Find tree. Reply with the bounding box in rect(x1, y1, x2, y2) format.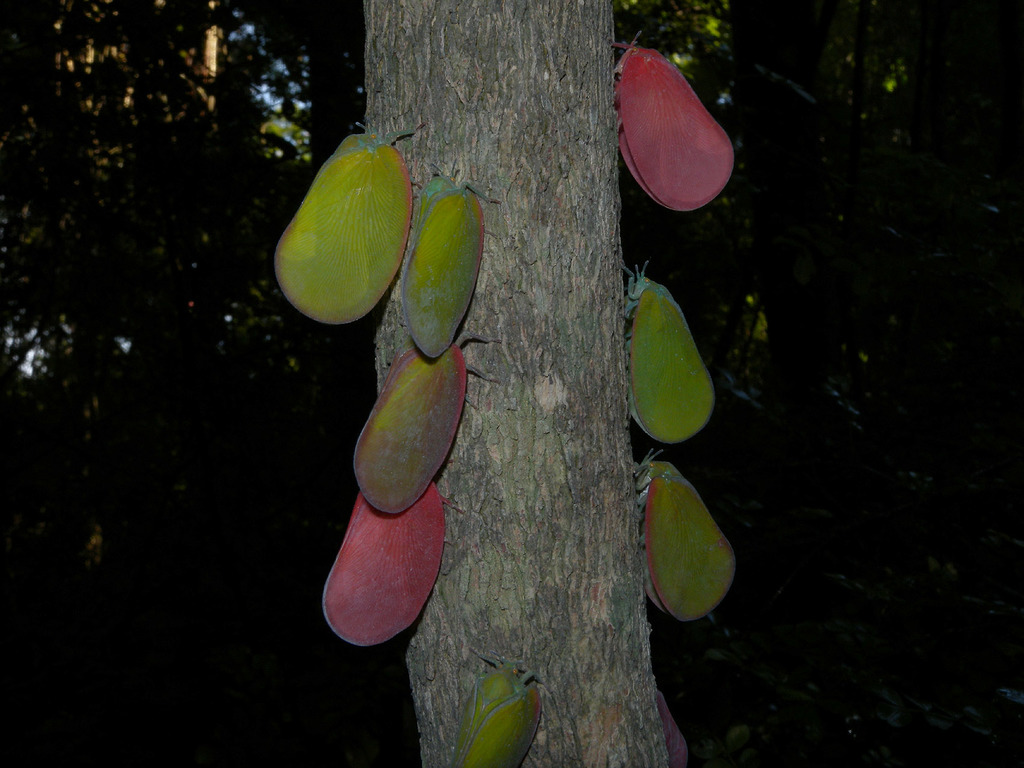
rect(360, 0, 674, 767).
